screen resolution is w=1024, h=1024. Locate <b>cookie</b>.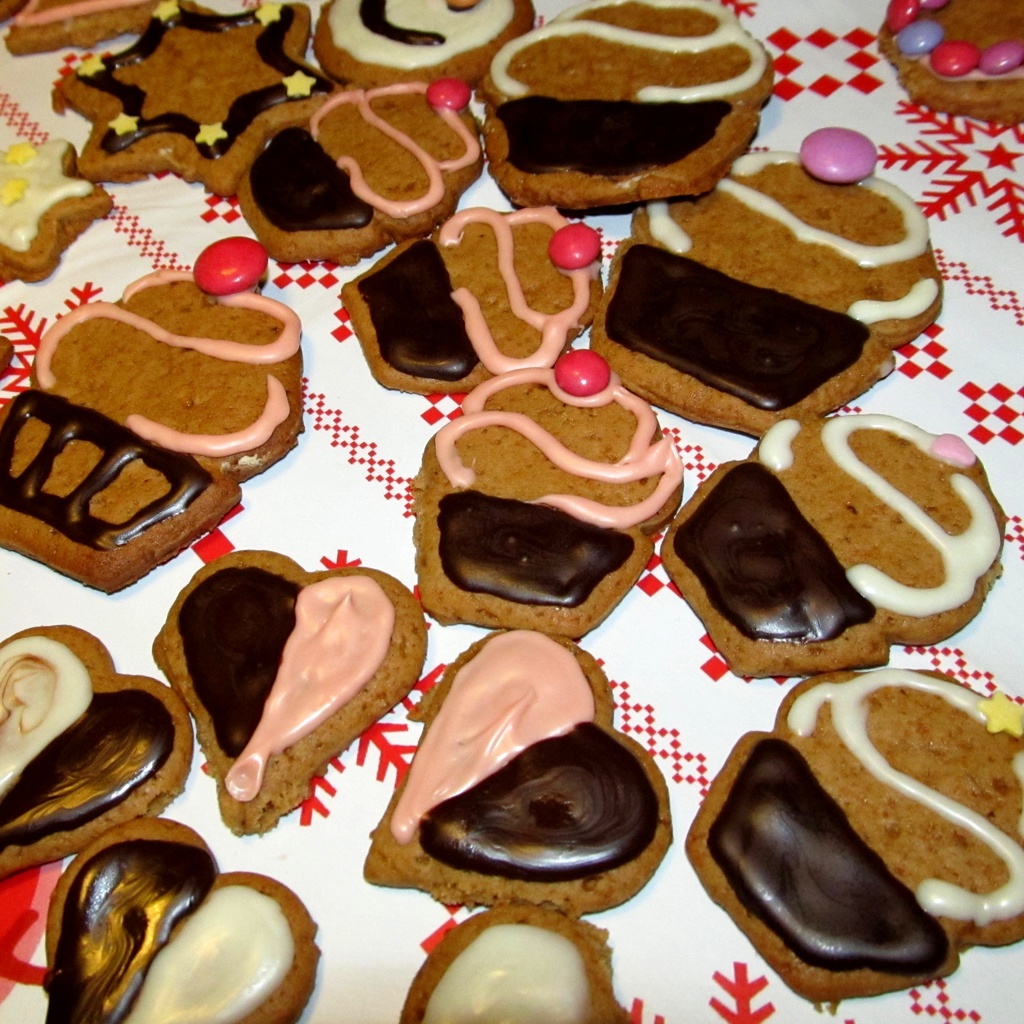
region(46, 0, 340, 195).
